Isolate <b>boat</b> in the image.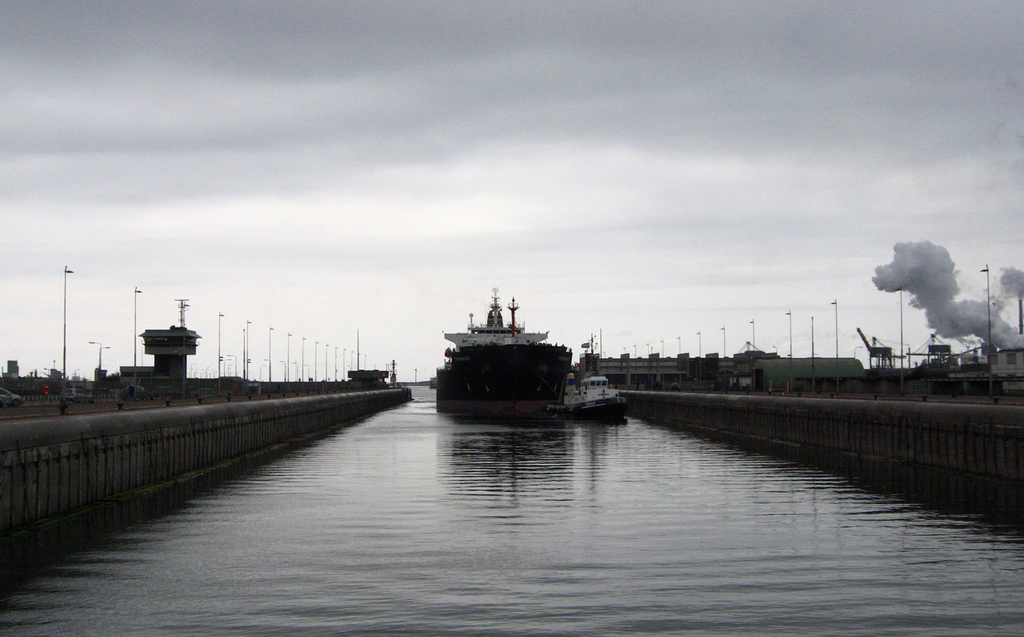
Isolated region: <bbox>554, 360, 635, 422</bbox>.
